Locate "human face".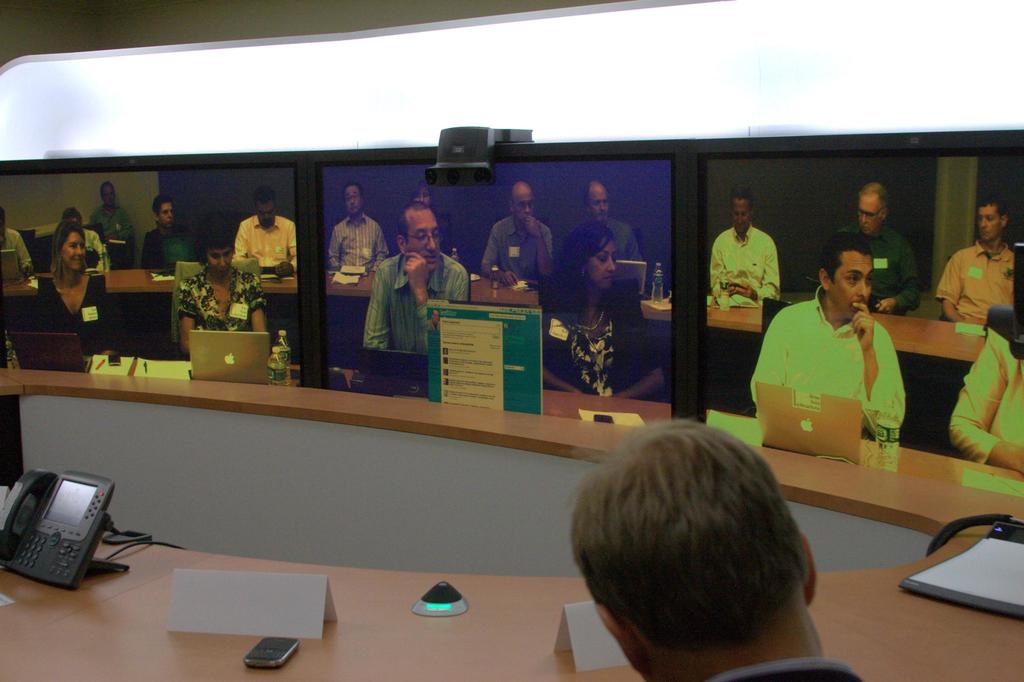
Bounding box: 416:187:430:207.
